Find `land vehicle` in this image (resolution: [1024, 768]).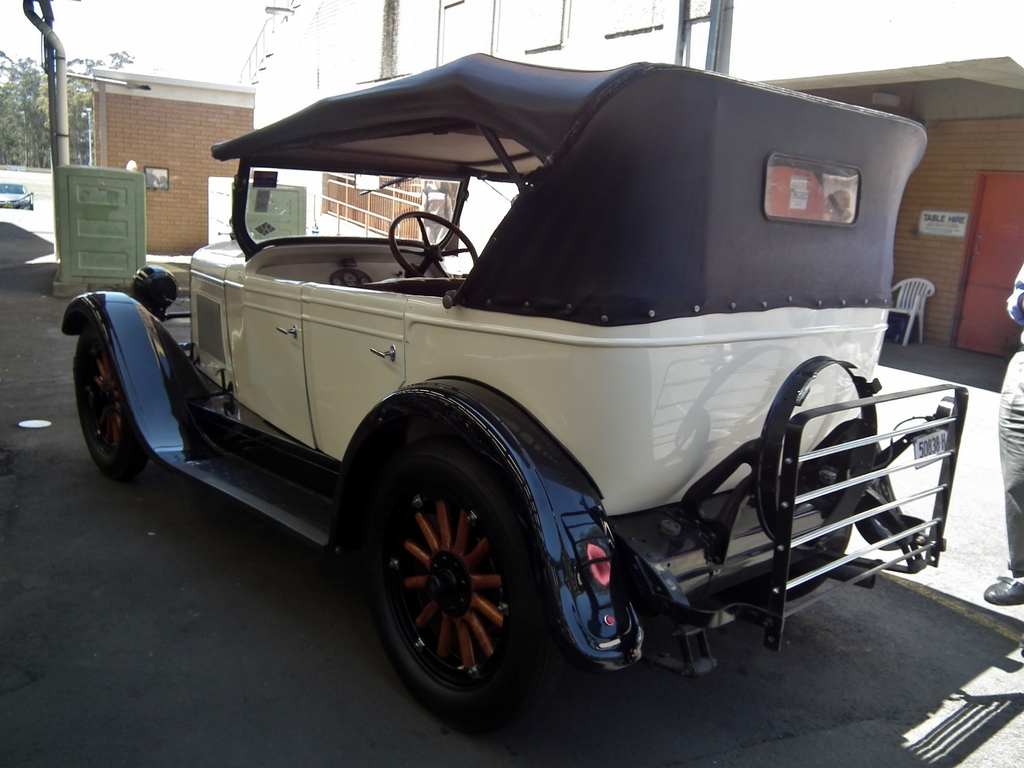
bbox=[61, 52, 972, 735].
